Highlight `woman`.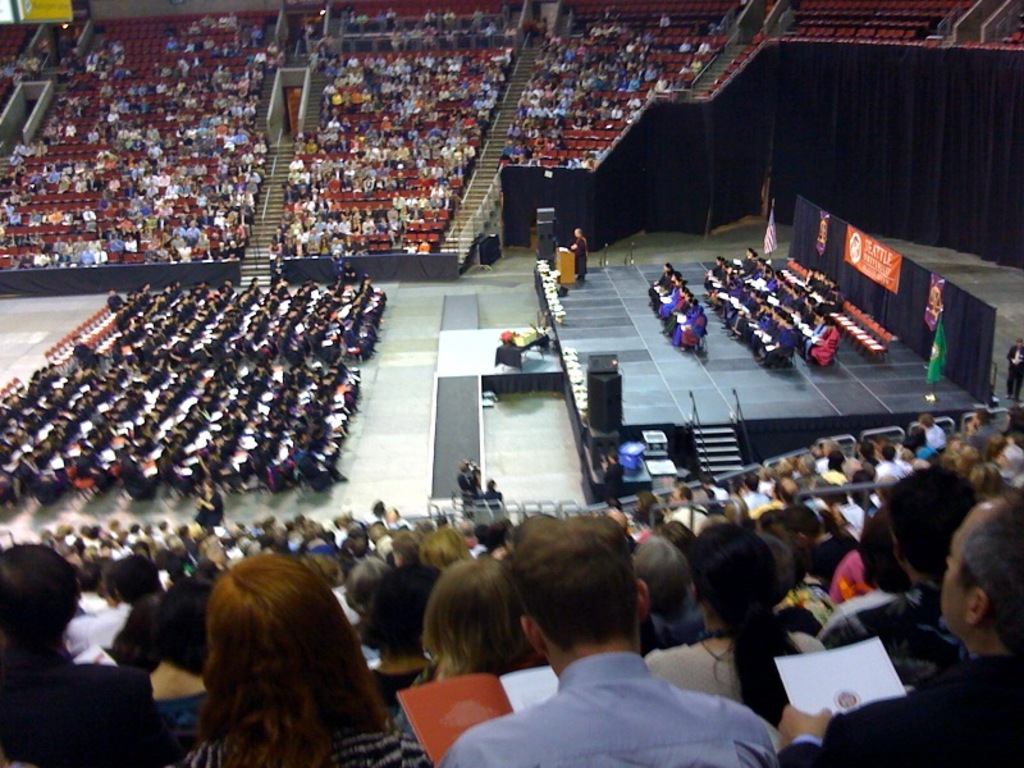
Highlighted region: (347,557,396,649).
